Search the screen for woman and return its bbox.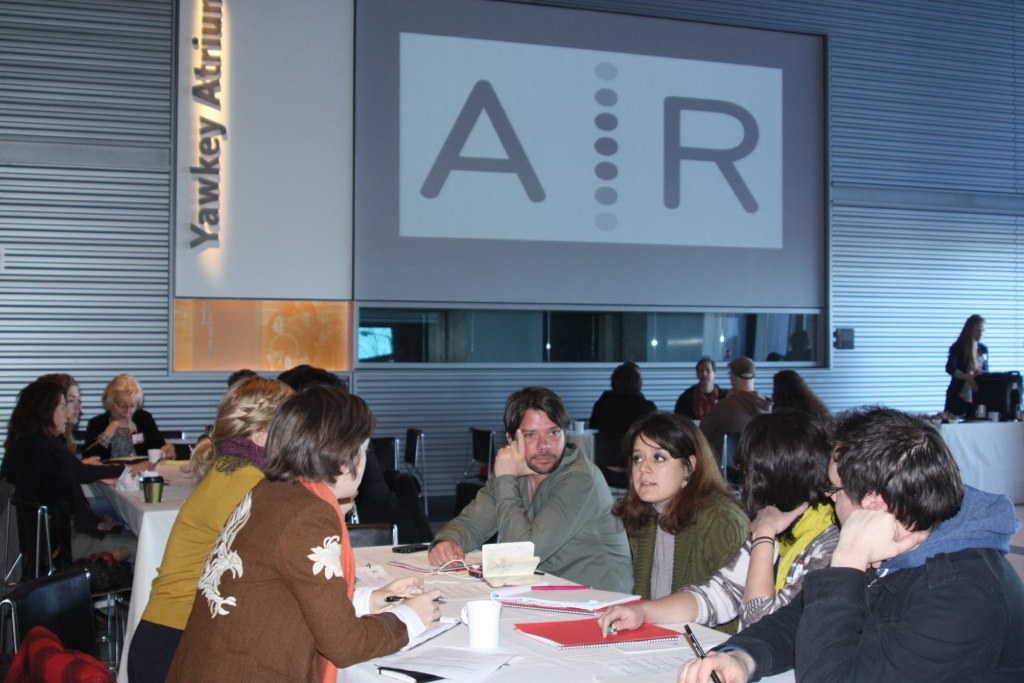
Found: 0:379:134:560.
